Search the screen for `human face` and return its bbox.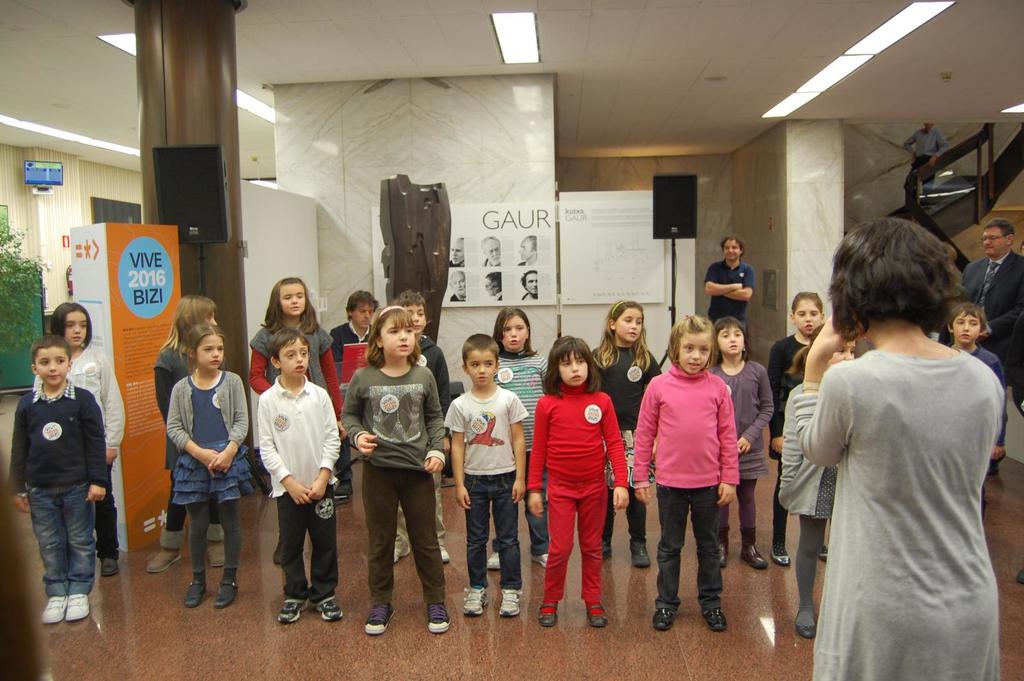
Found: rect(794, 301, 820, 335).
